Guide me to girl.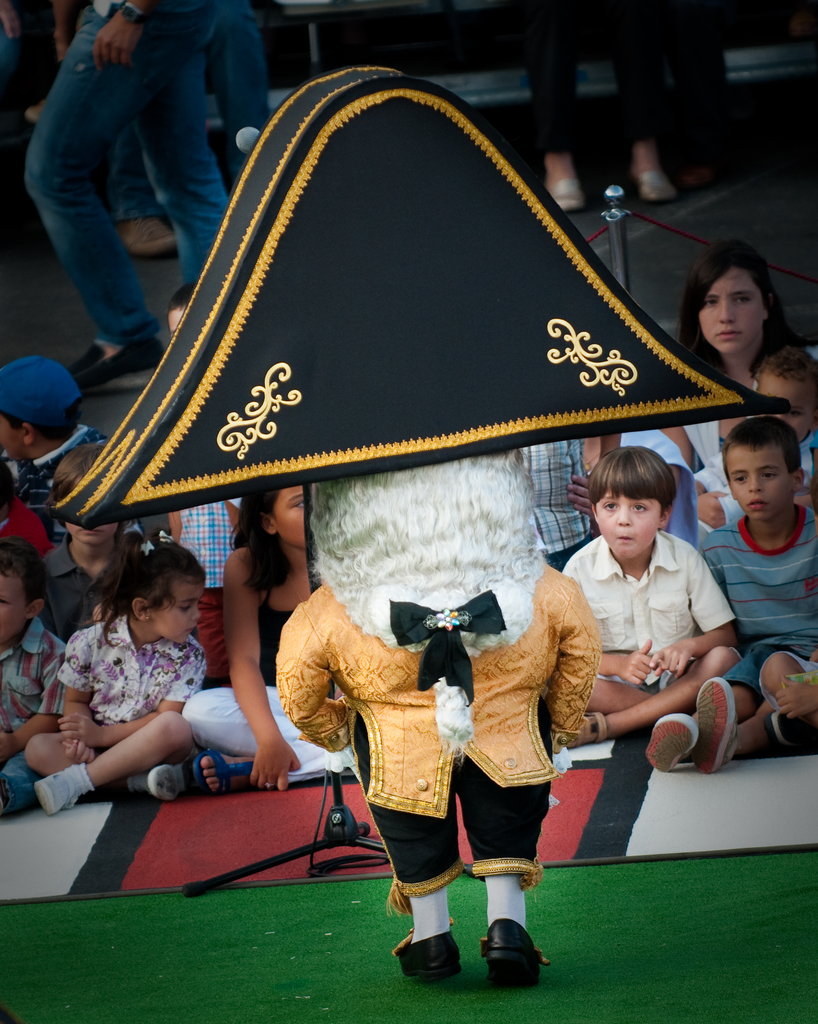
Guidance: (181,486,328,792).
